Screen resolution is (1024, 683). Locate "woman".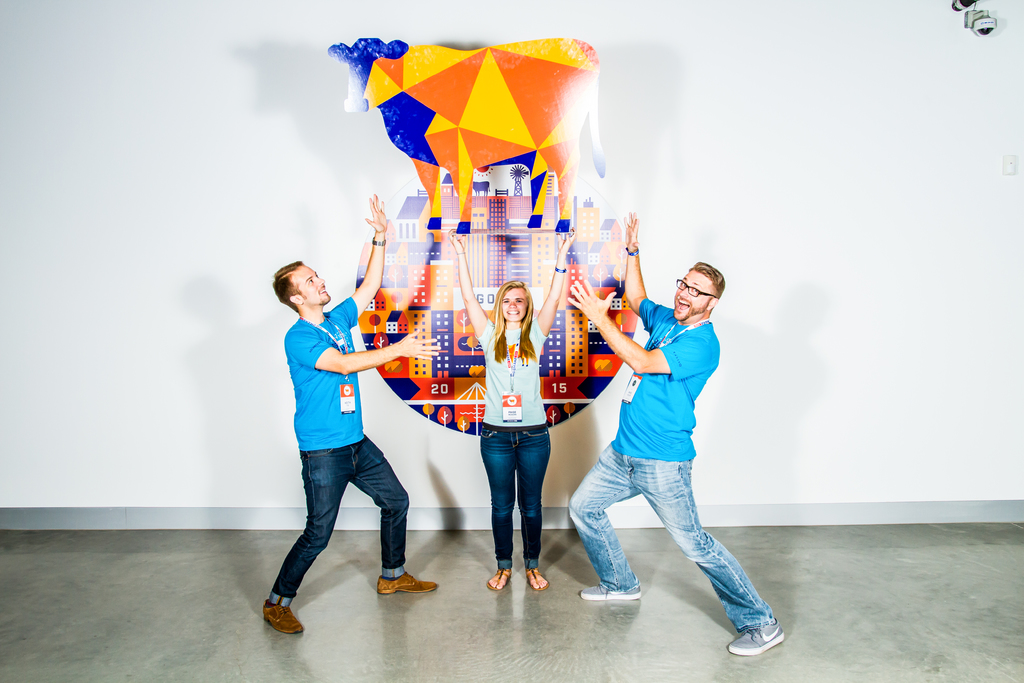
(x1=451, y1=217, x2=586, y2=600).
